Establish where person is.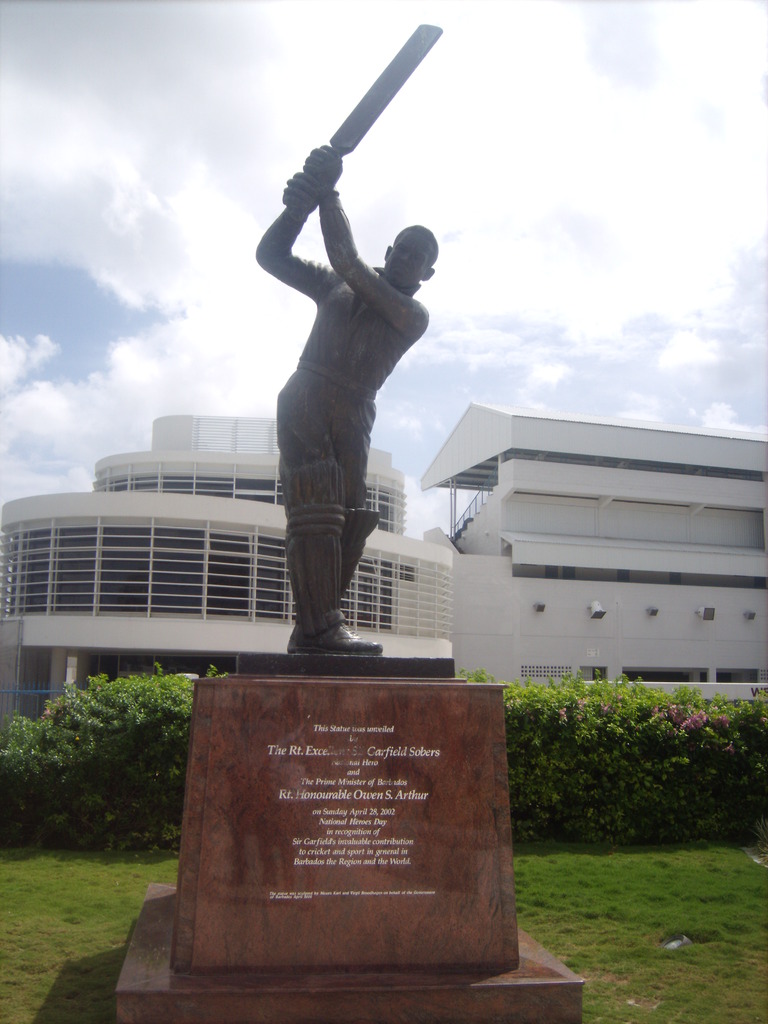
Established at [left=236, top=103, right=444, bottom=692].
